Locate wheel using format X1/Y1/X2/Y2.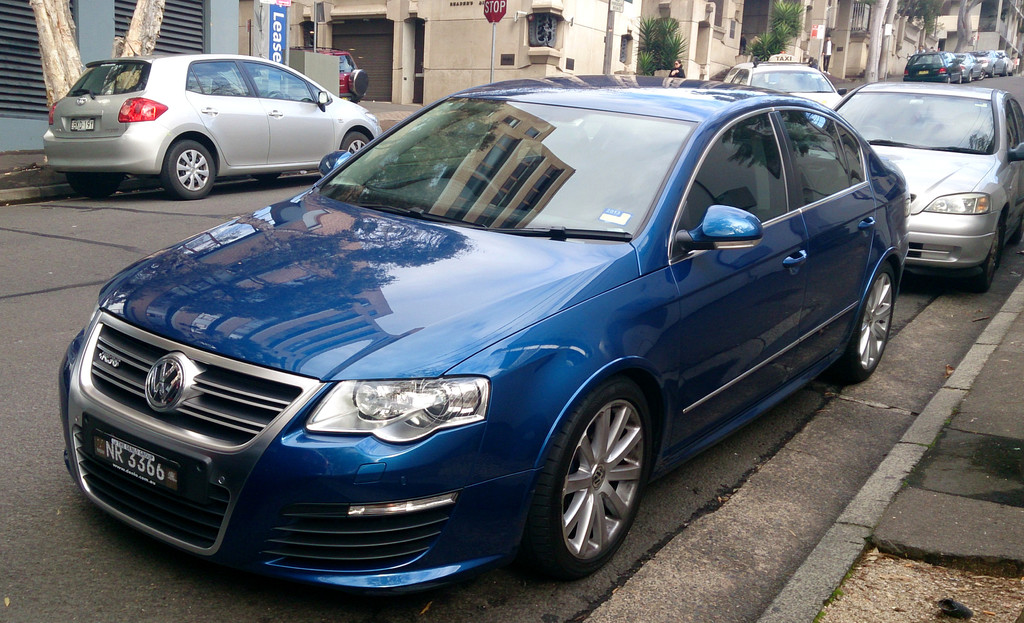
160/140/215/199.
